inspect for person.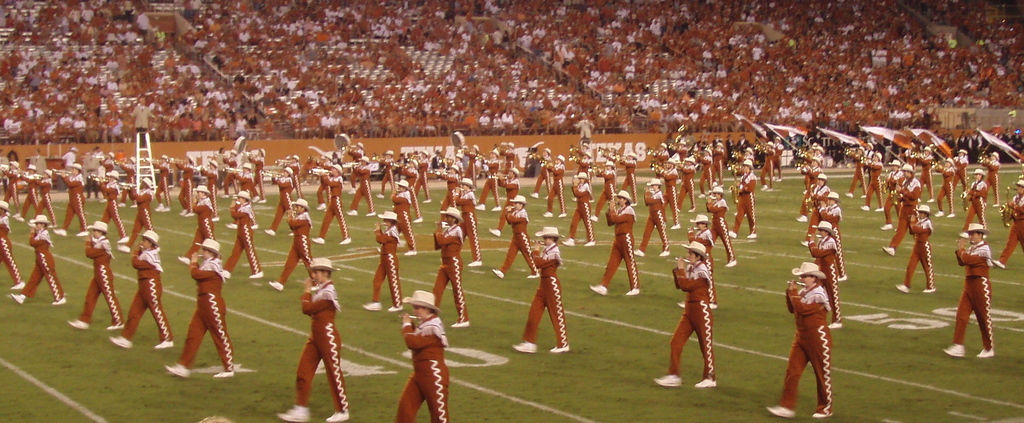
Inspection: crop(163, 238, 237, 379).
